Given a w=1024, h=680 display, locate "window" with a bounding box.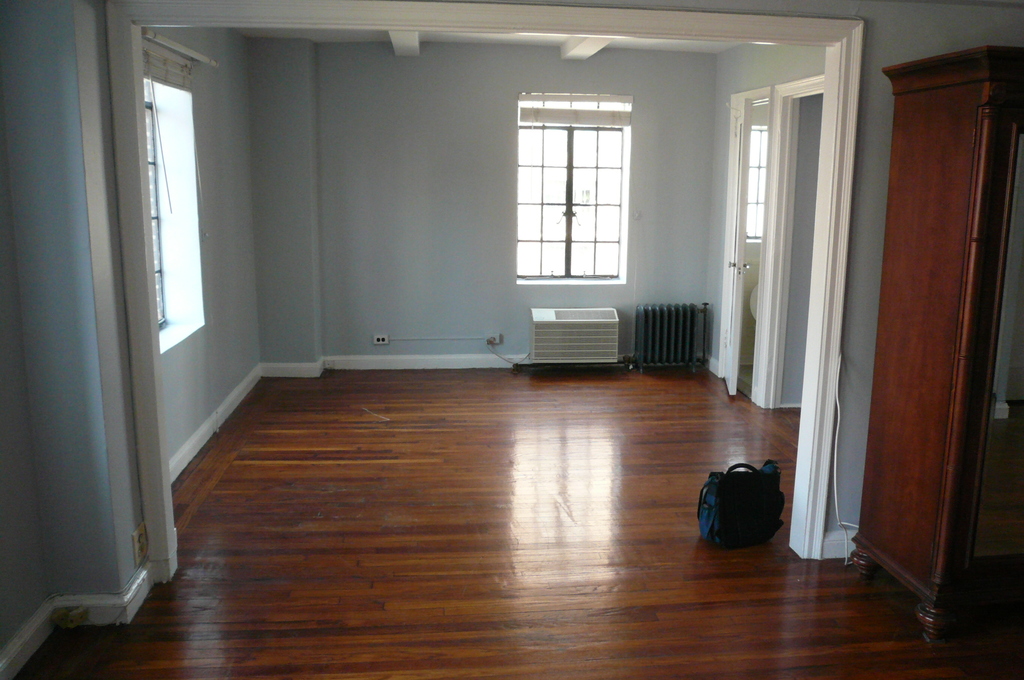
Located: box=[521, 71, 646, 288].
